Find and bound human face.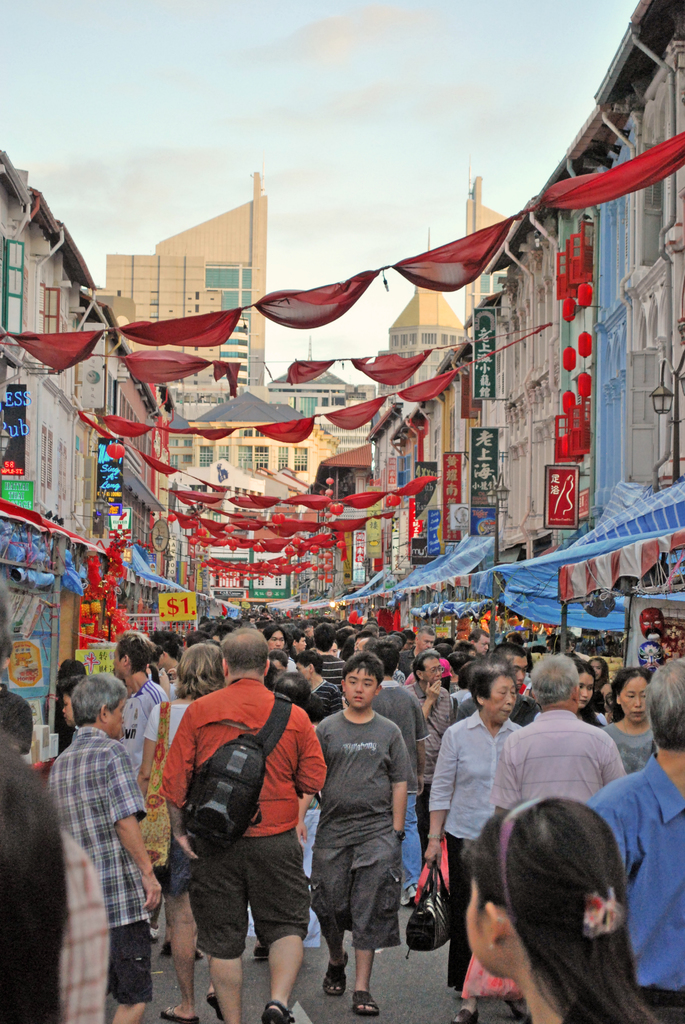
Bound: [left=472, top=639, right=486, bottom=656].
